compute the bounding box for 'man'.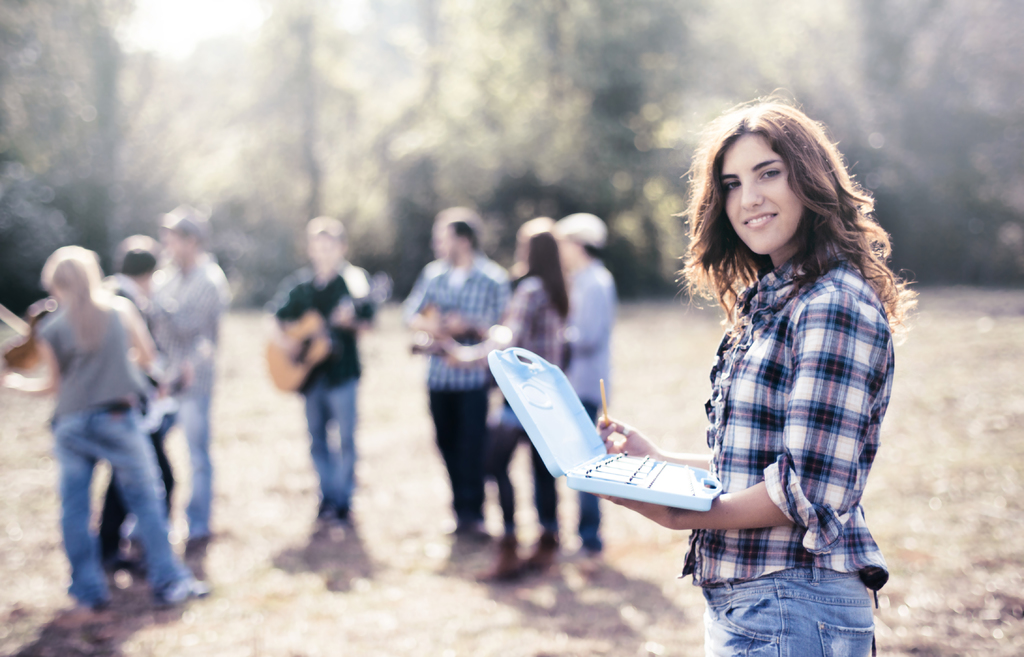
region(399, 209, 519, 540).
